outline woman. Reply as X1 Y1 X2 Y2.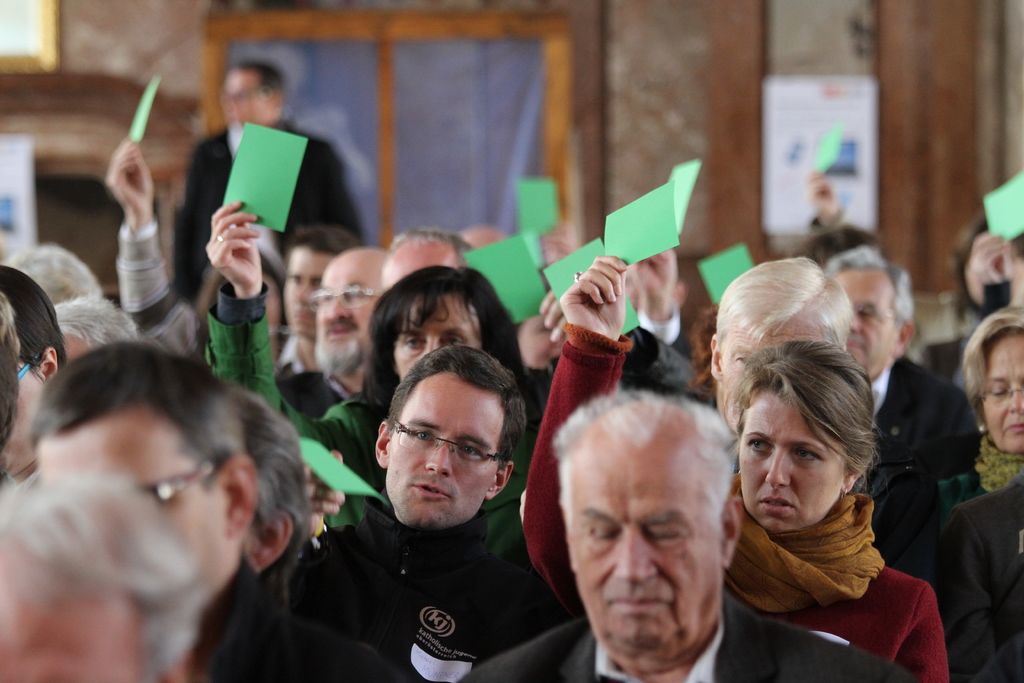
211 195 546 578.
